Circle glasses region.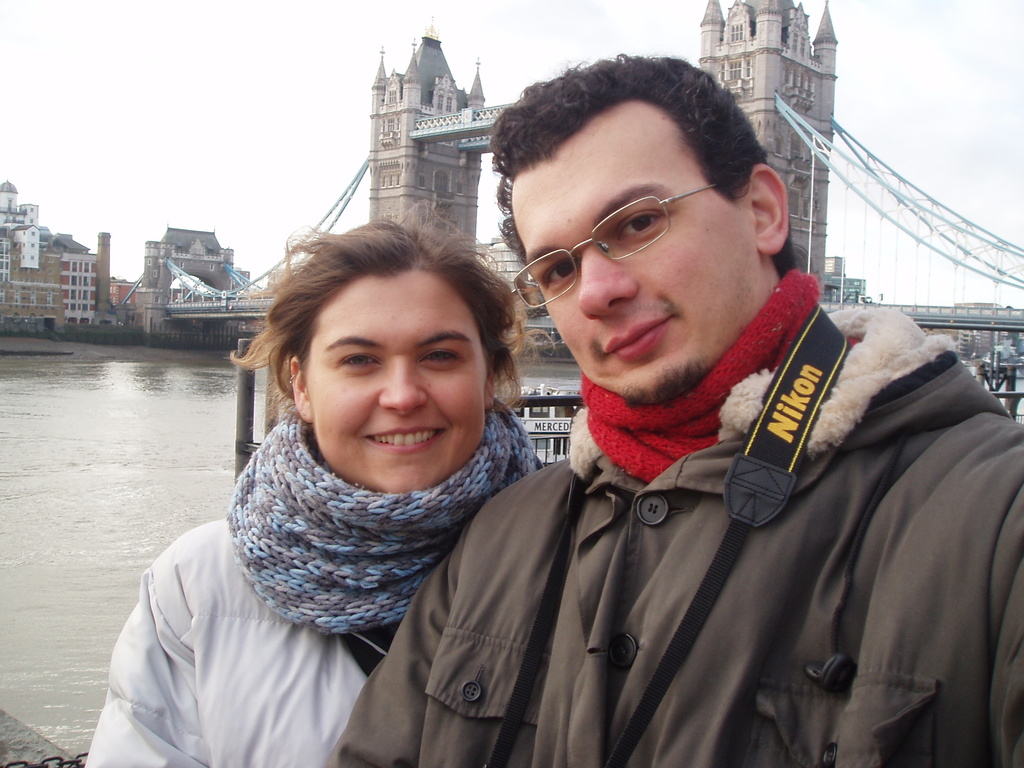
Region: bbox=(517, 173, 738, 284).
